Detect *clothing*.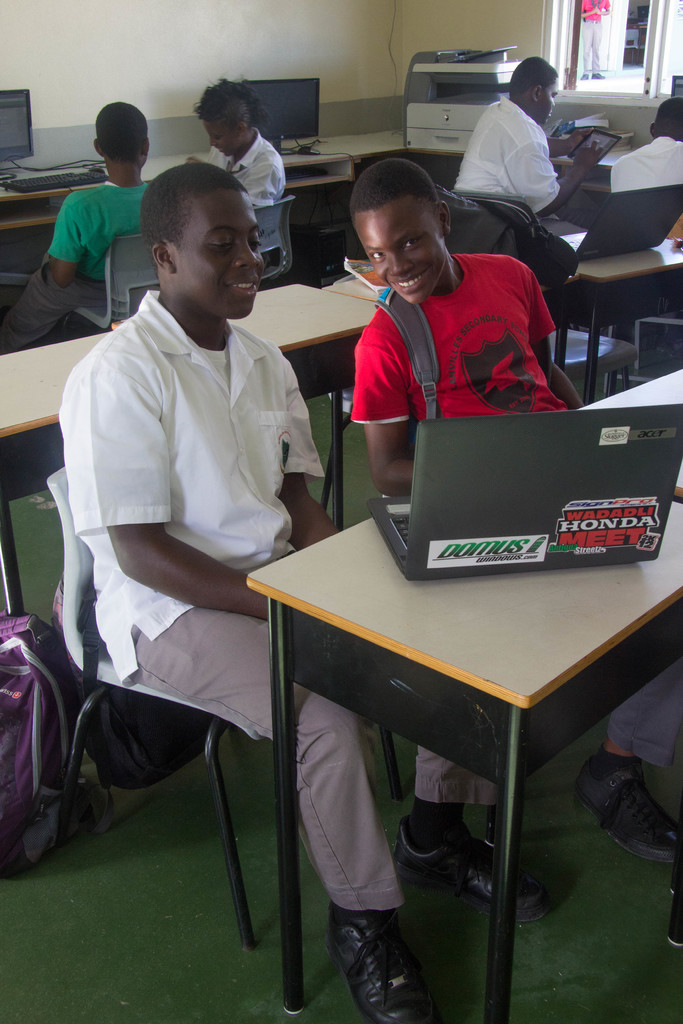
Detected at [left=1, top=185, right=167, bottom=378].
